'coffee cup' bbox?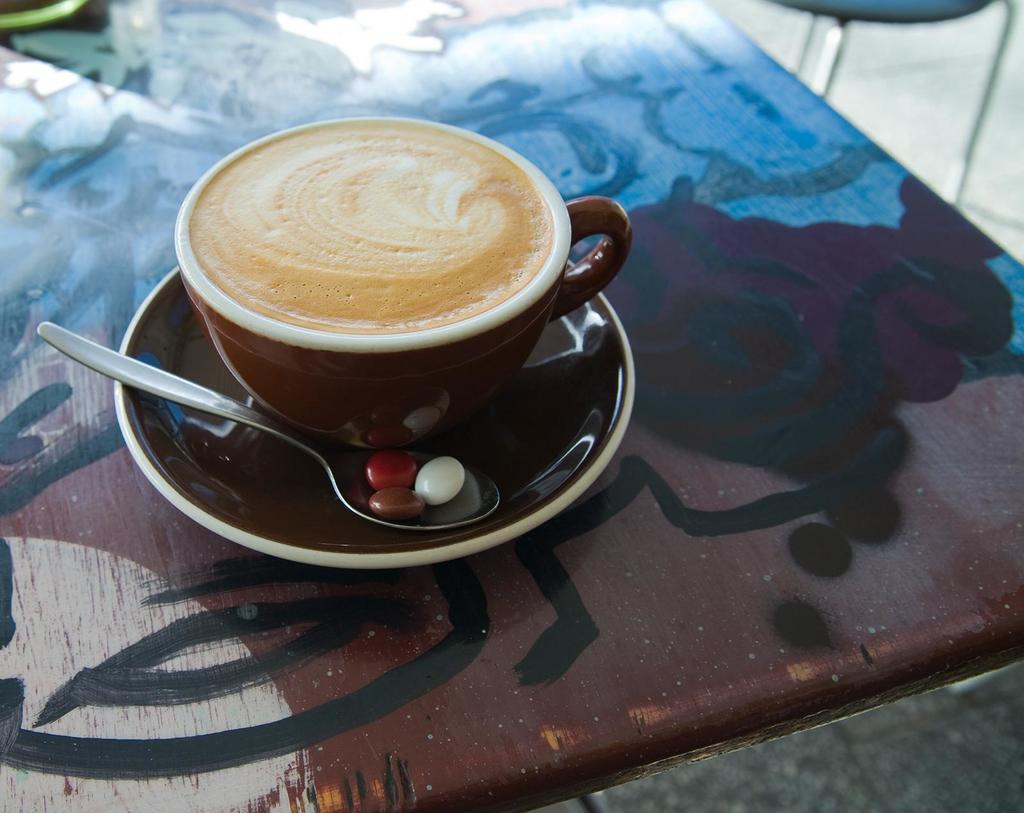
173/115/627/456
